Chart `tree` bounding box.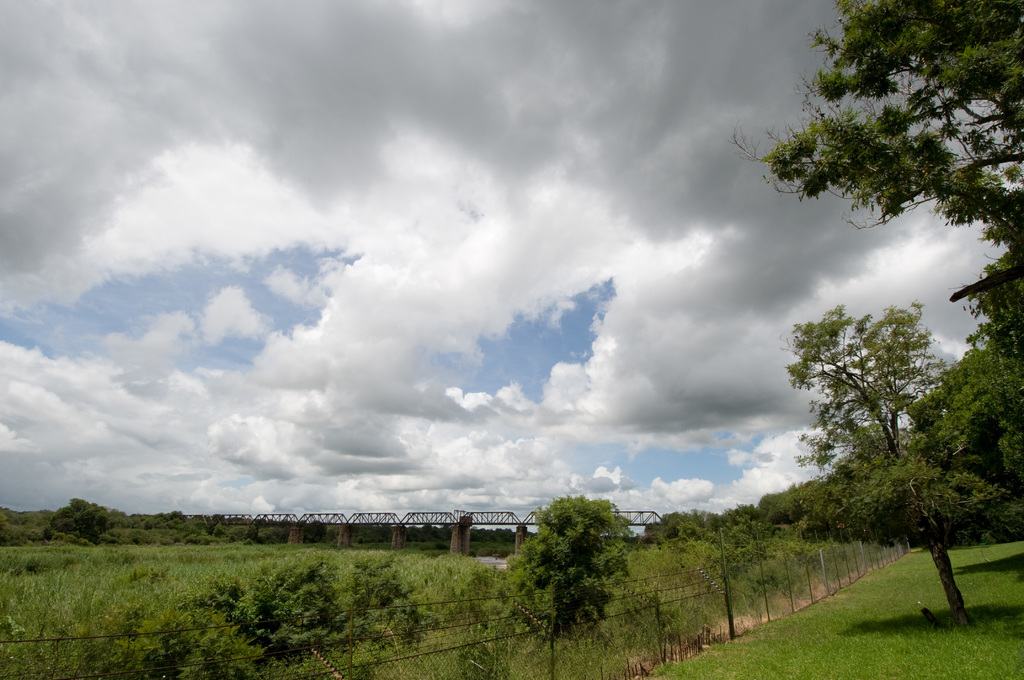
Charted: box(728, 0, 1023, 291).
